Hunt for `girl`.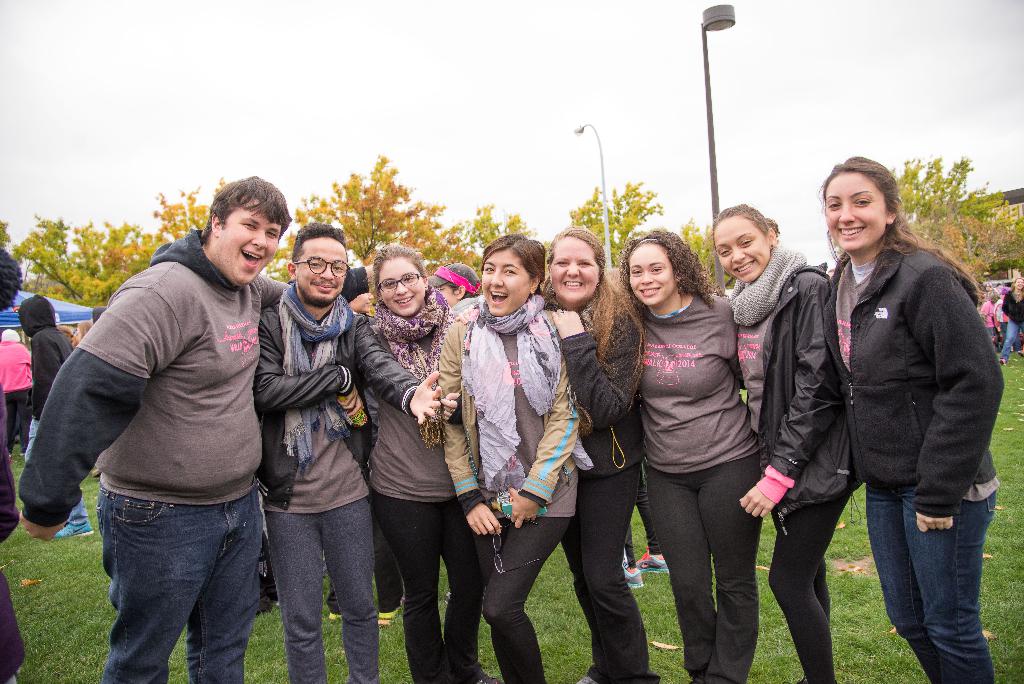
Hunted down at 369/248/495/683.
